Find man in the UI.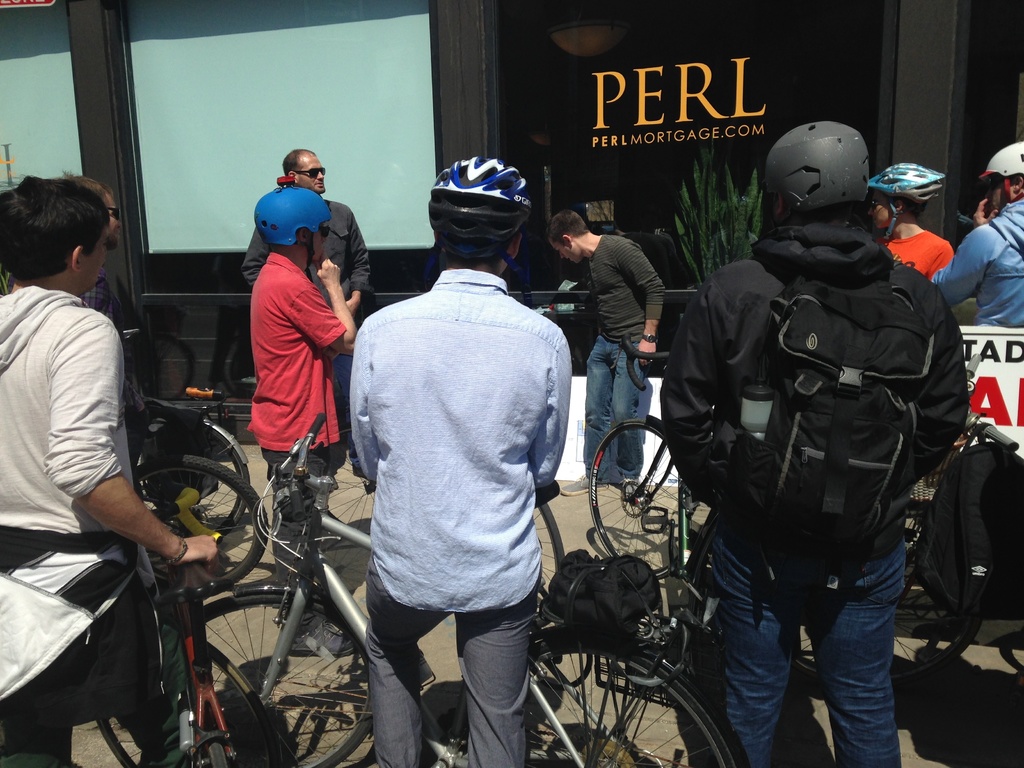
UI element at l=929, t=143, r=1014, b=588.
